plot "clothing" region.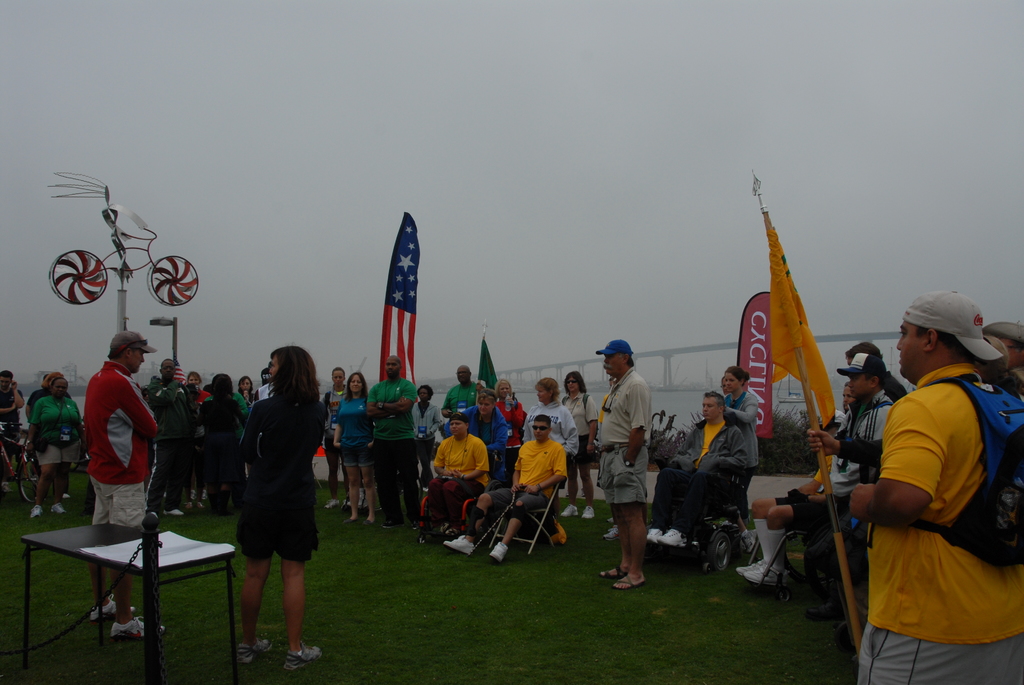
Plotted at [left=428, top=428, right=496, bottom=517].
